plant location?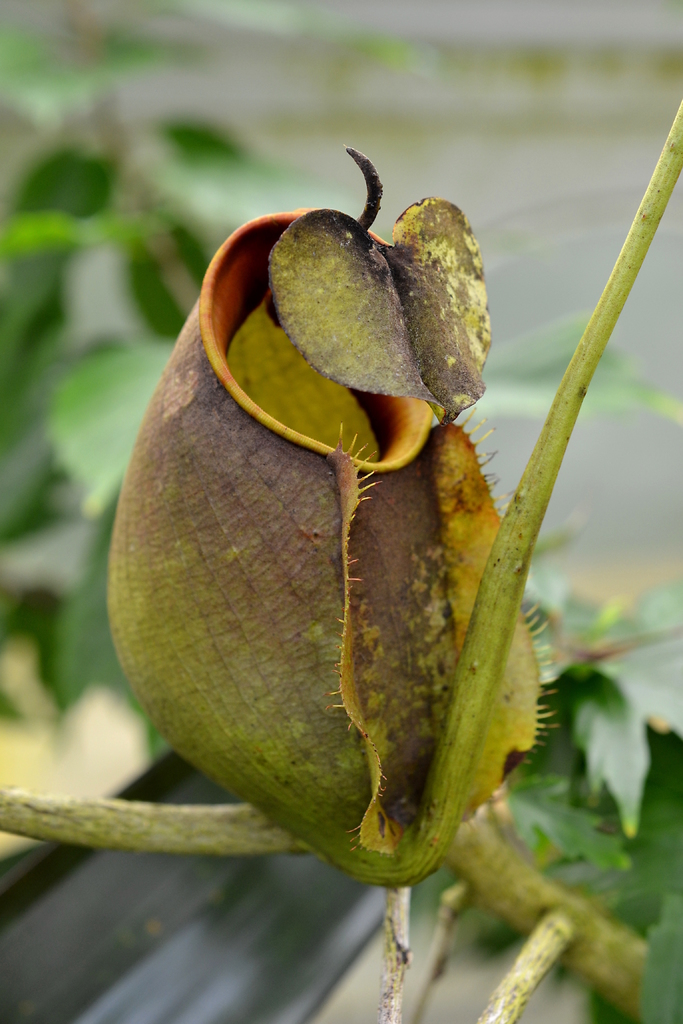
{"left": 0, "top": 0, "right": 682, "bottom": 917}
